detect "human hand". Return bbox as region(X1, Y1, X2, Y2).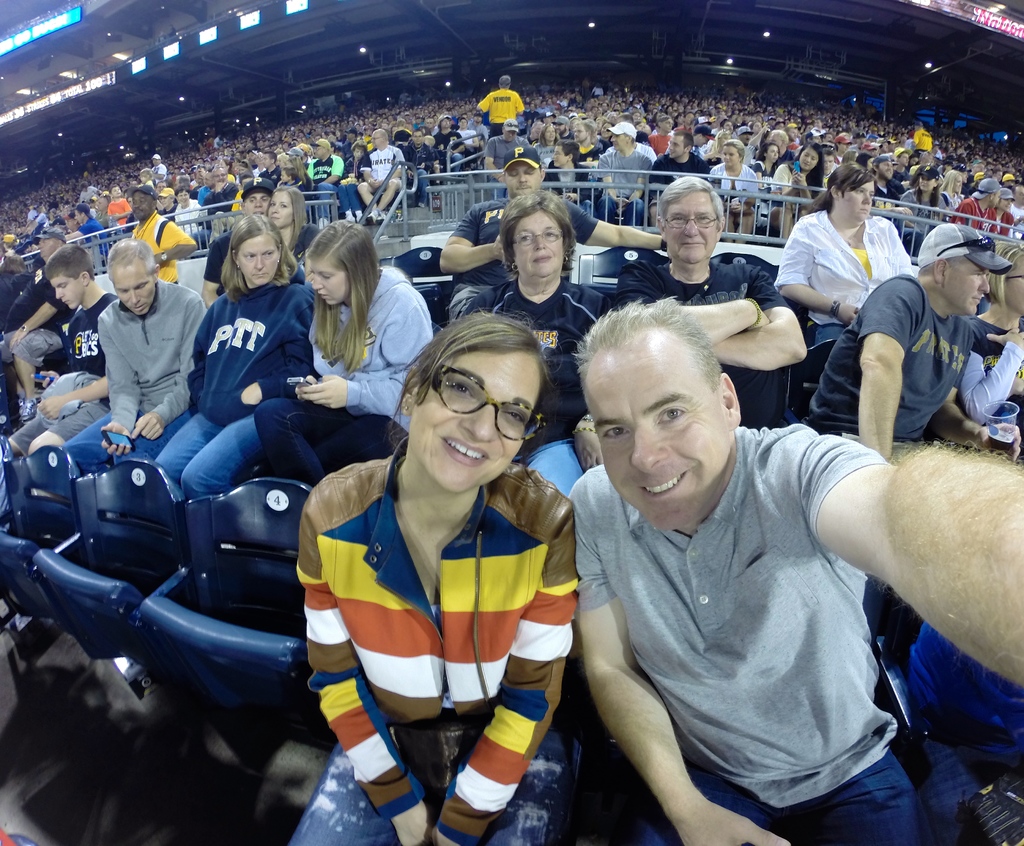
region(29, 368, 61, 390).
